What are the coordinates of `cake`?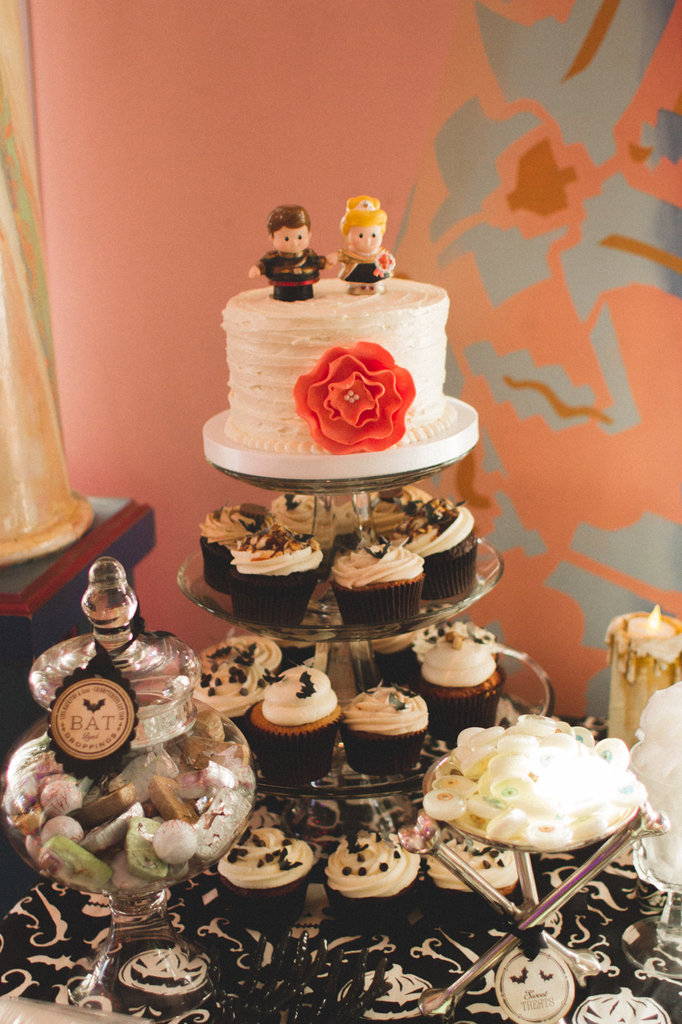
l=217, t=278, r=449, b=454.
